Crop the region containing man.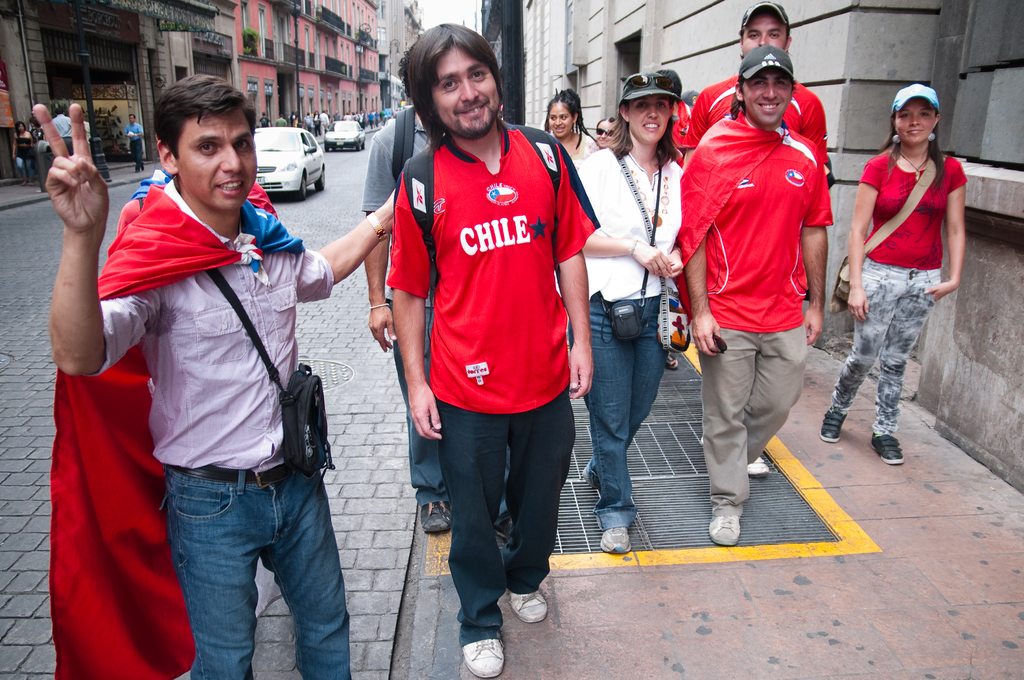
Crop region: box=[388, 29, 591, 679].
